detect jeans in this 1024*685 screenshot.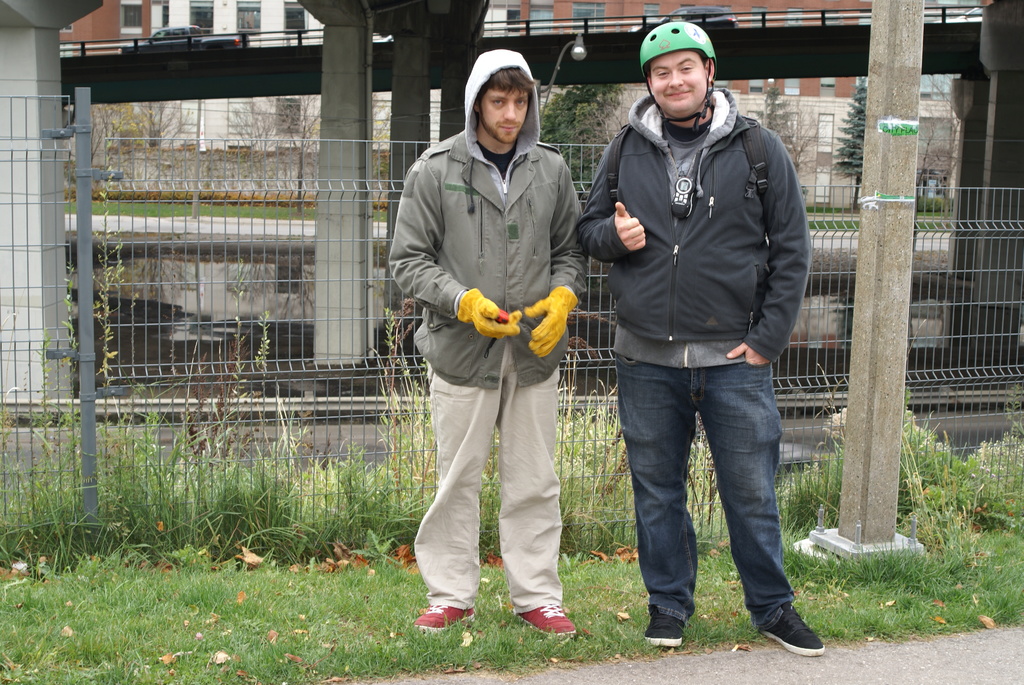
Detection: pyautogui.locateOnScreen(613, 348, 788, 625).
